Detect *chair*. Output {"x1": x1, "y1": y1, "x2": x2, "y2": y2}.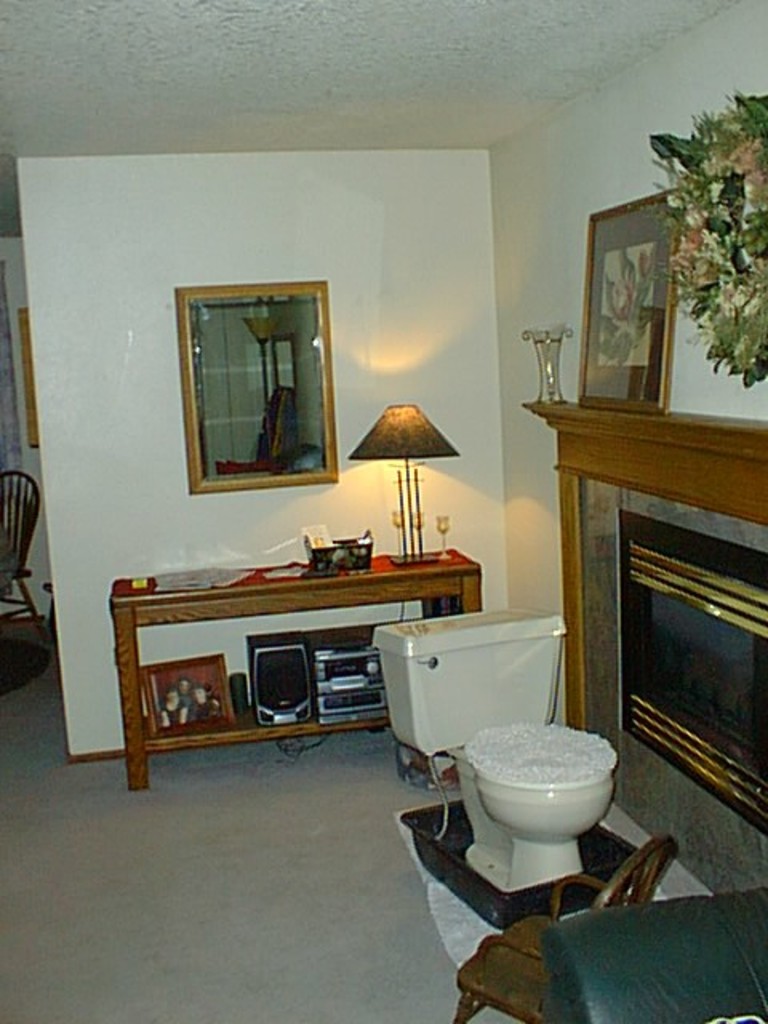
{"x1": 536, "y1": 890, "x2": 766, "y2": 1022}.
